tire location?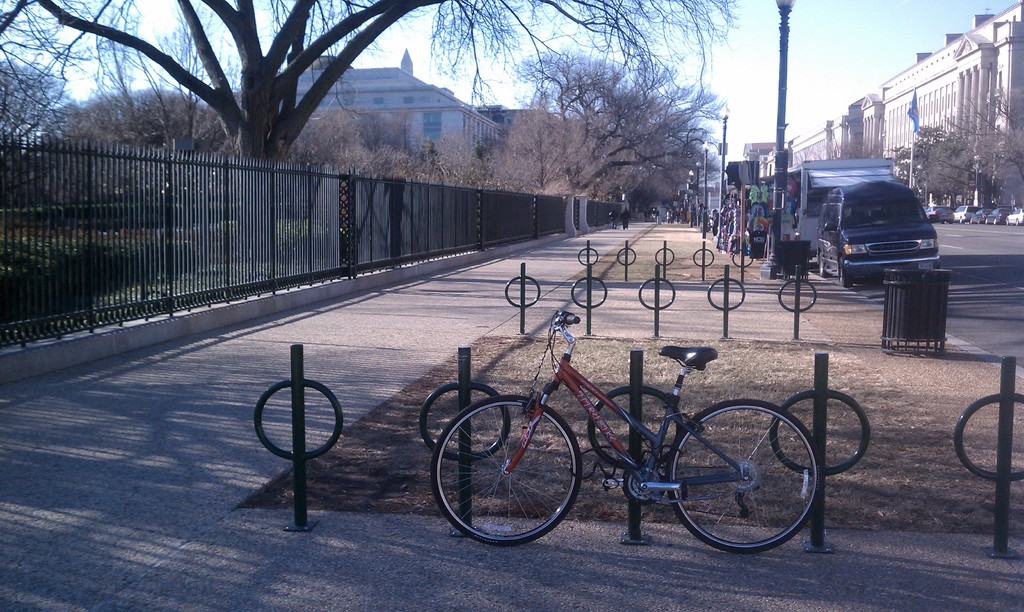
{"x1": 652, "y1": 385, "x2": 825, "y2": 558}
